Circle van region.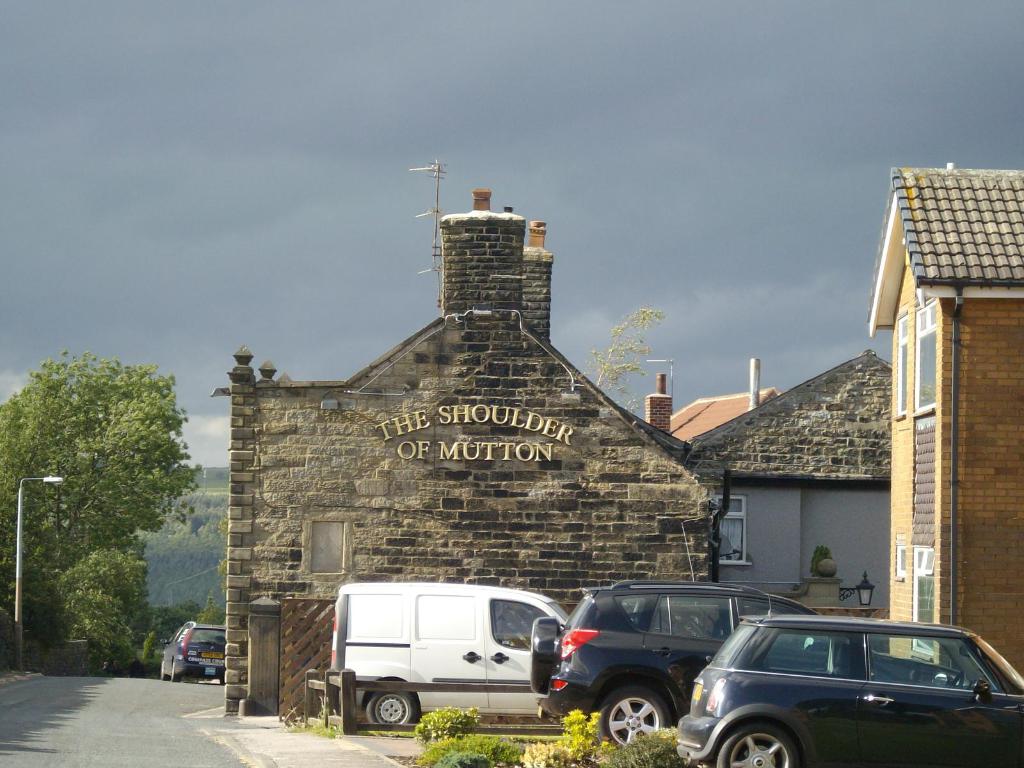
Region: (x1=329, y1=579, x2=567, y2=726).
